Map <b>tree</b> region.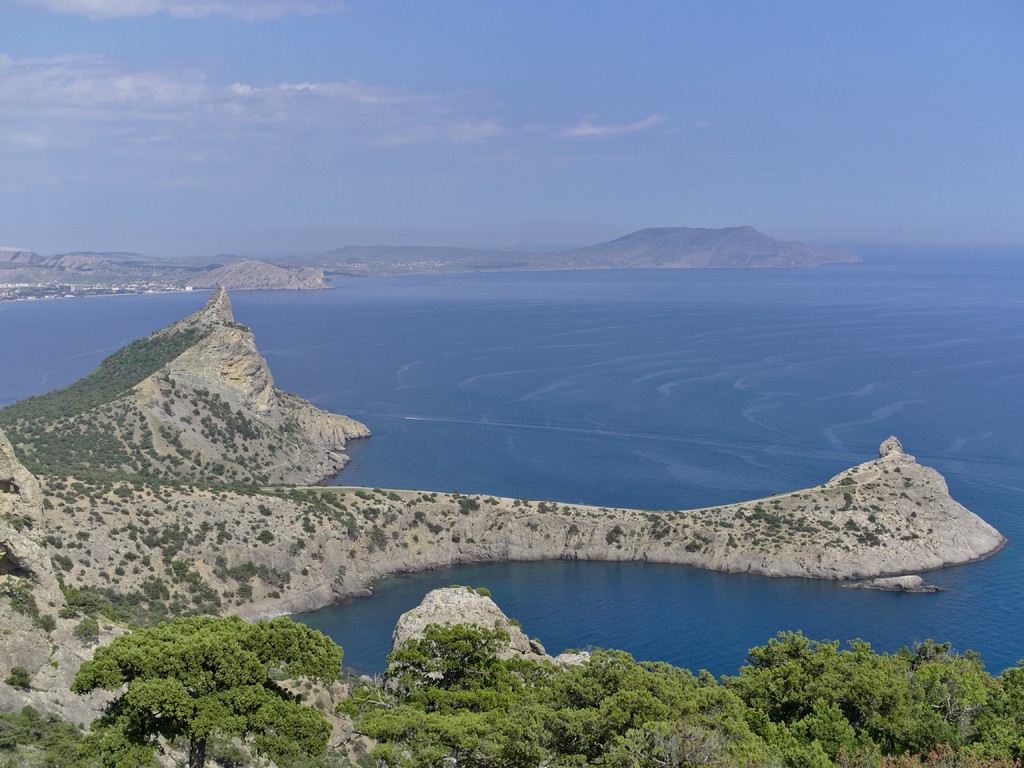
Mapped to detection(513, 496, 531, 508).
